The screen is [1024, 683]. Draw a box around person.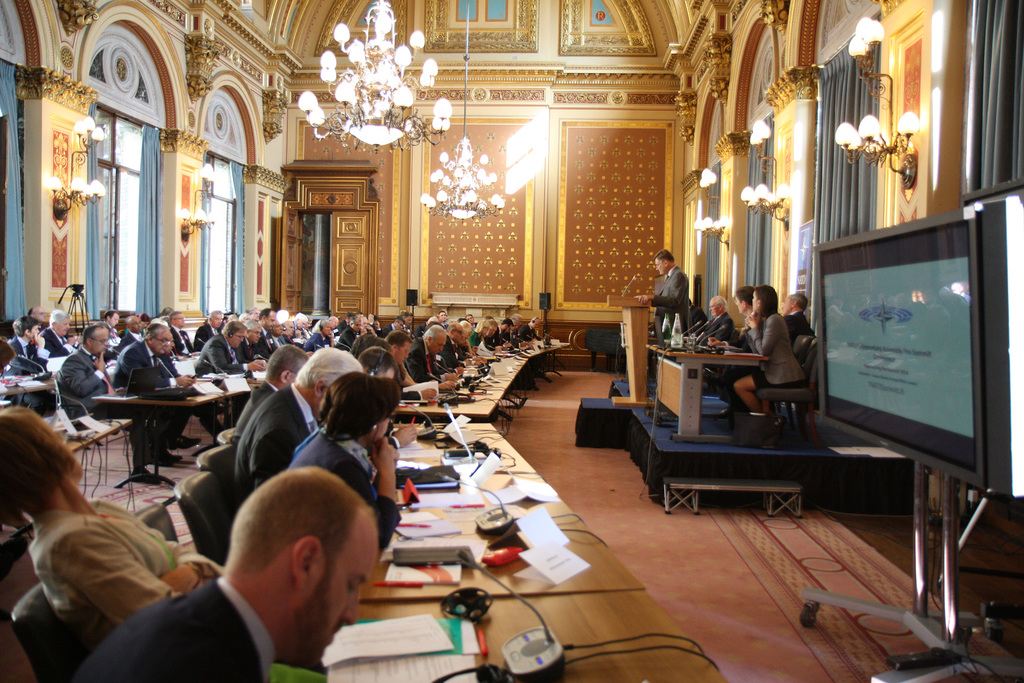
box(689, 298, 730, 343).
